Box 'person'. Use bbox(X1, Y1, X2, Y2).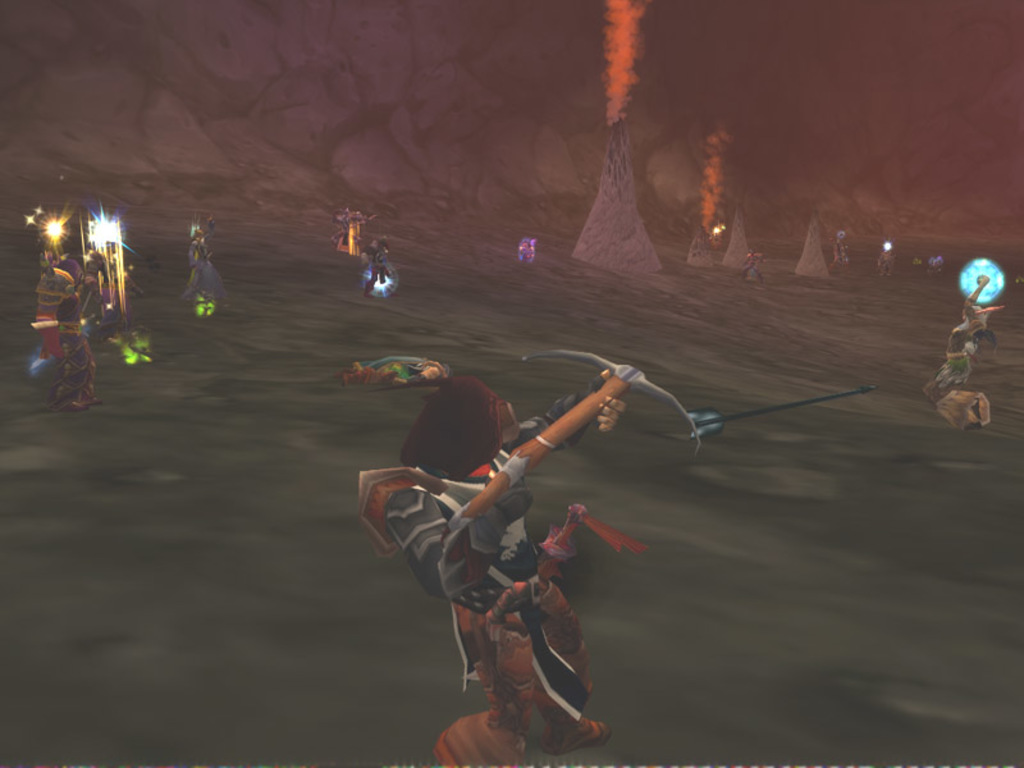
bbox(874, 242, 896, 275).
